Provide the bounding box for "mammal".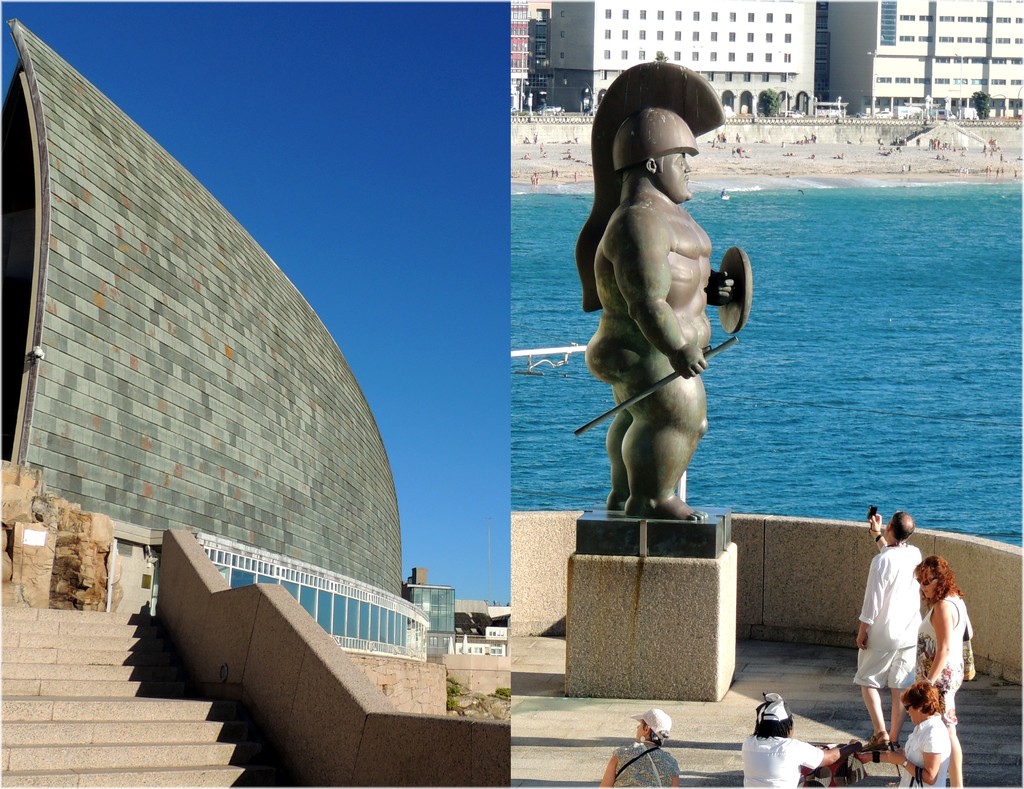
{"x1": 911, "y1": 554, "x2": 975, "y2": 788}.
